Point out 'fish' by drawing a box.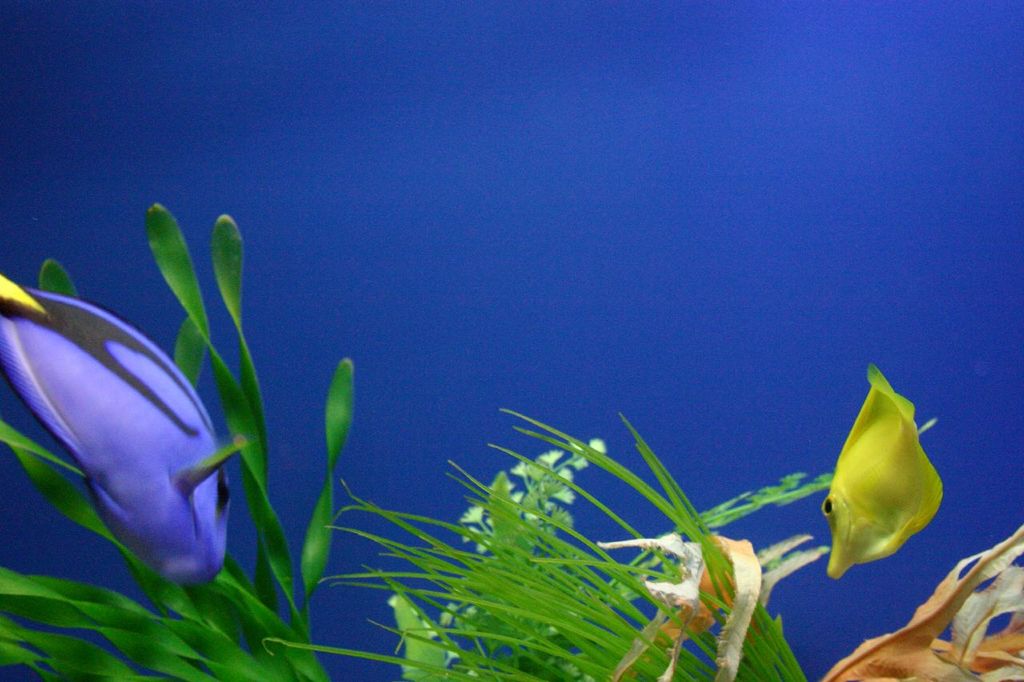
818 363 944 586.
